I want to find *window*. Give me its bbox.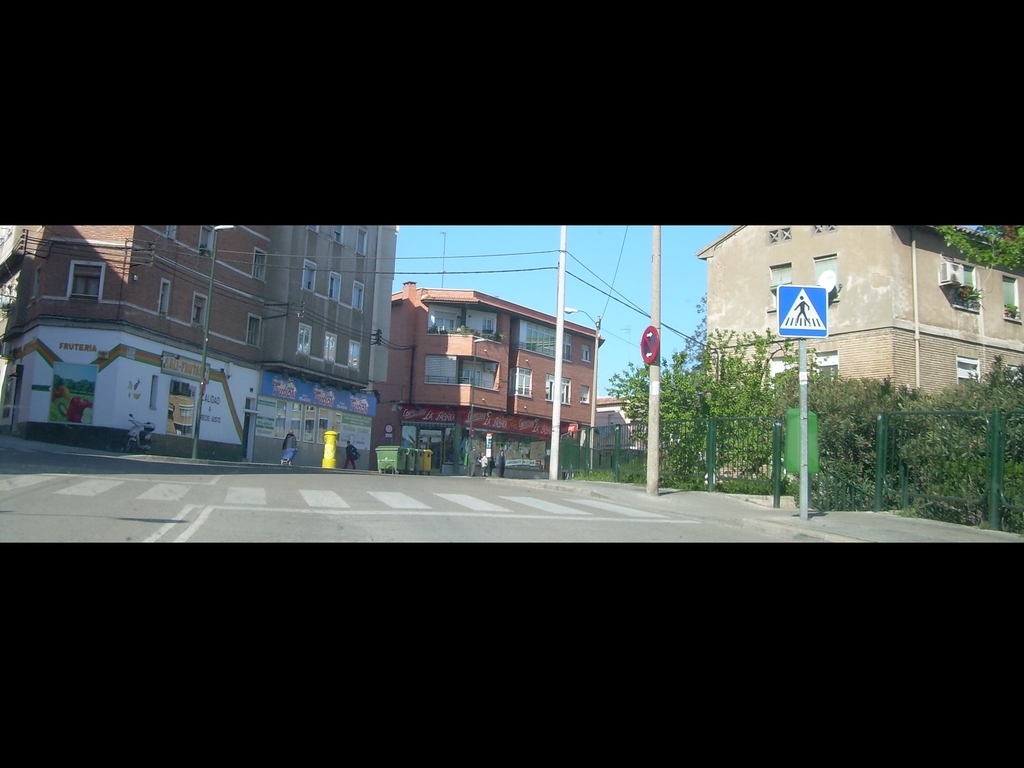
box=[428, 300, 465, 335].
